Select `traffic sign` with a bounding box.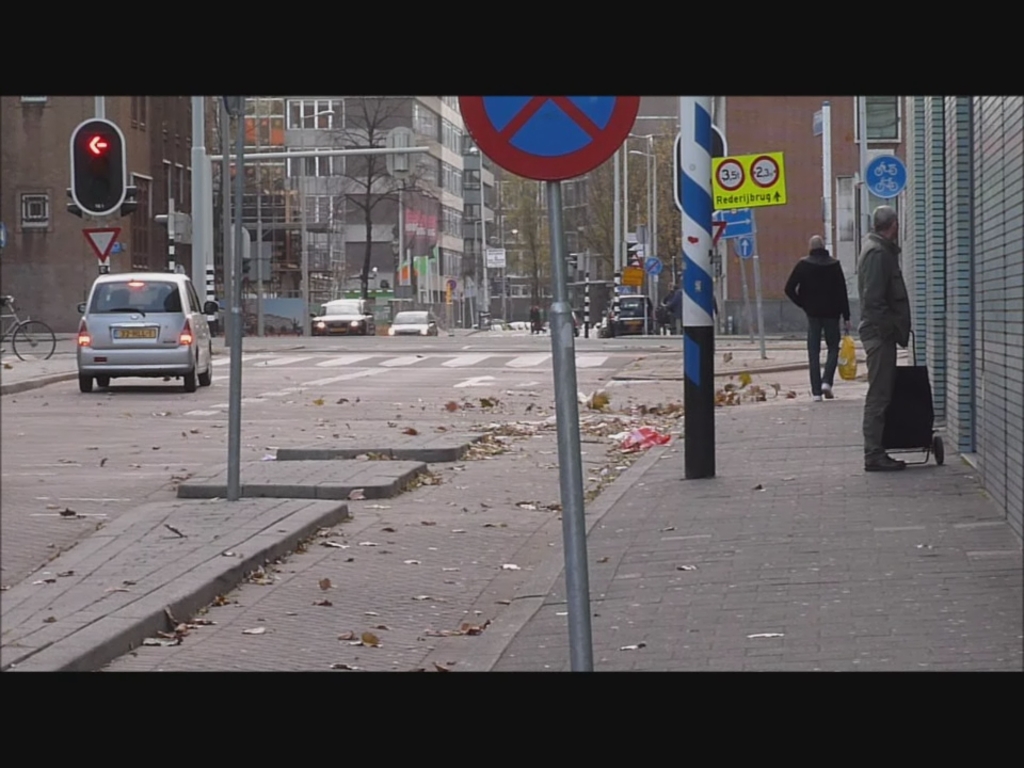
{"x1": 60, "y1": 185, "x2": 80, "y2": 212}.
